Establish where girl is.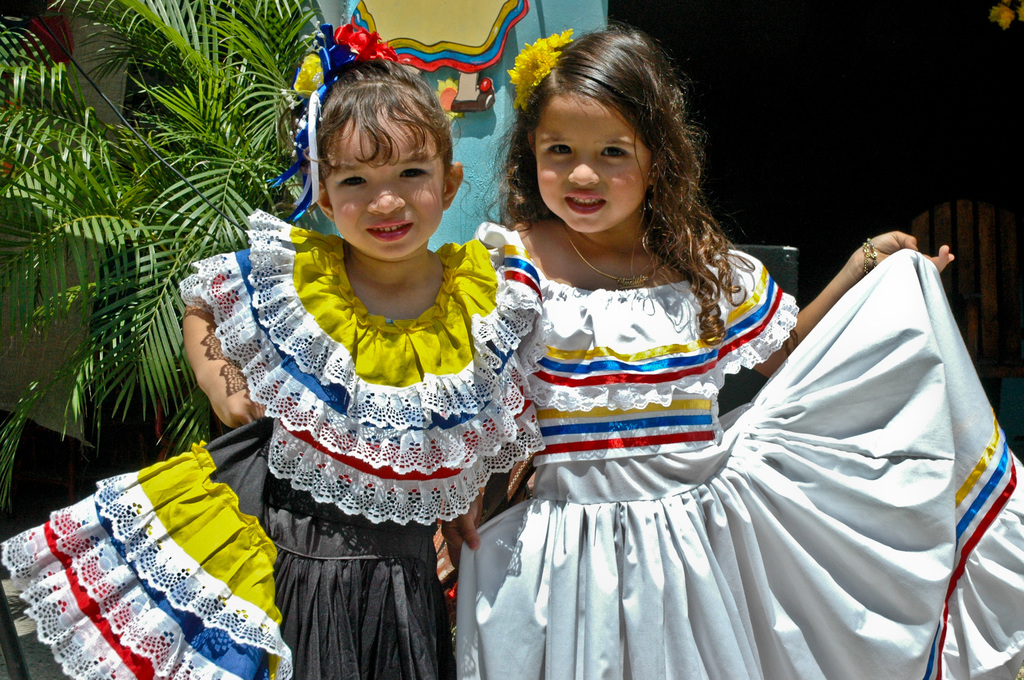
Established at [x1=442, y1=18, x2=1023, y2=679].
